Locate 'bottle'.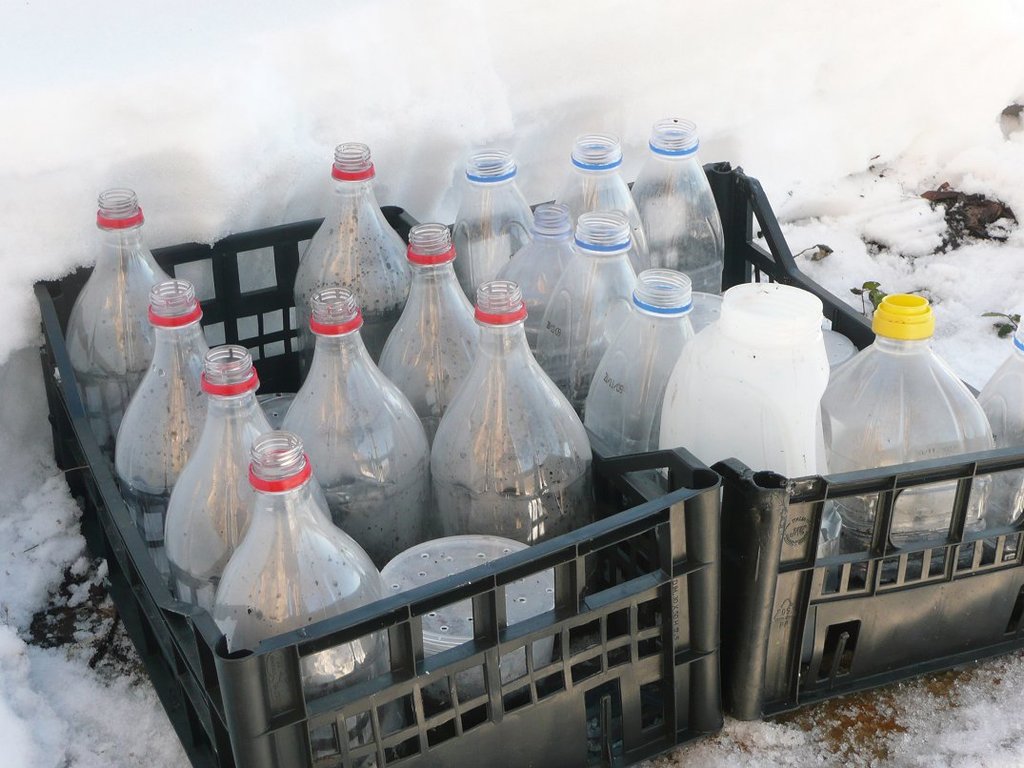
Bounding box: 164:339:268:611.
